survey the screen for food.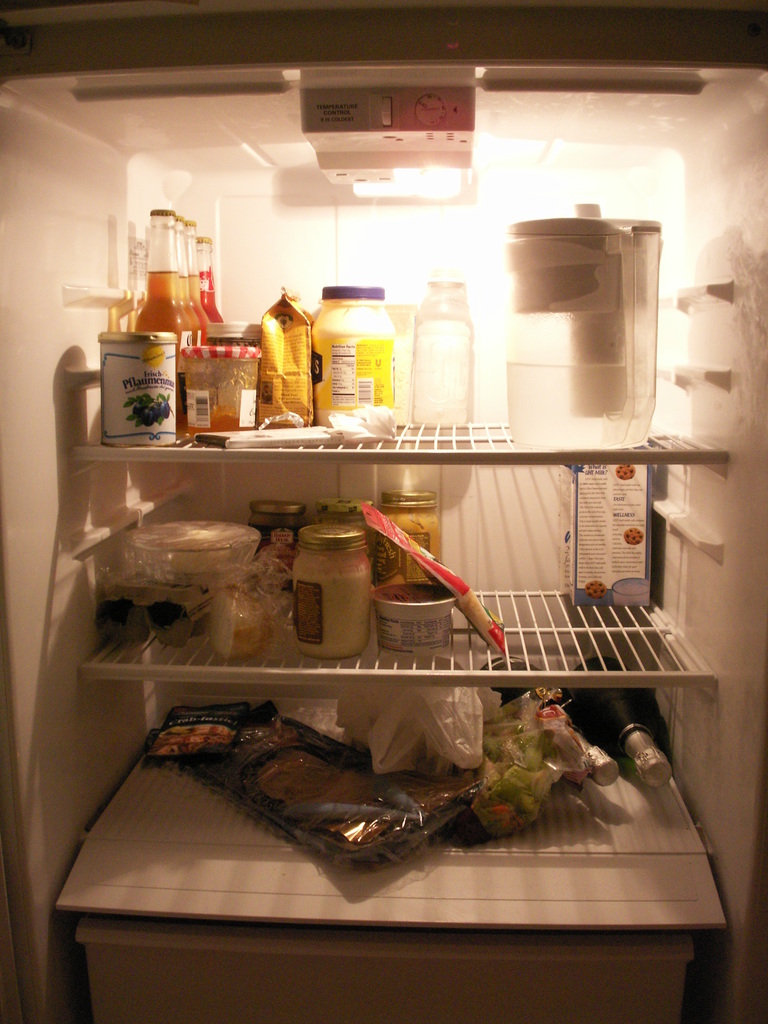
Survey found: region(371, 584, 452, 607).
